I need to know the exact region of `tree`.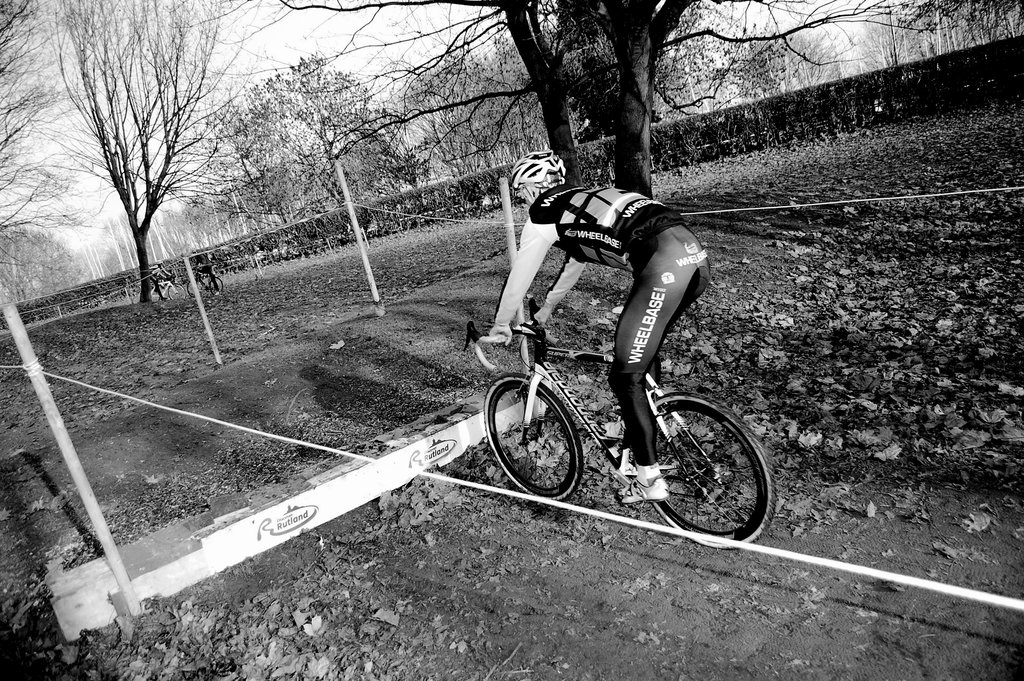
Region: BBox(259, 0, 961, 204).
